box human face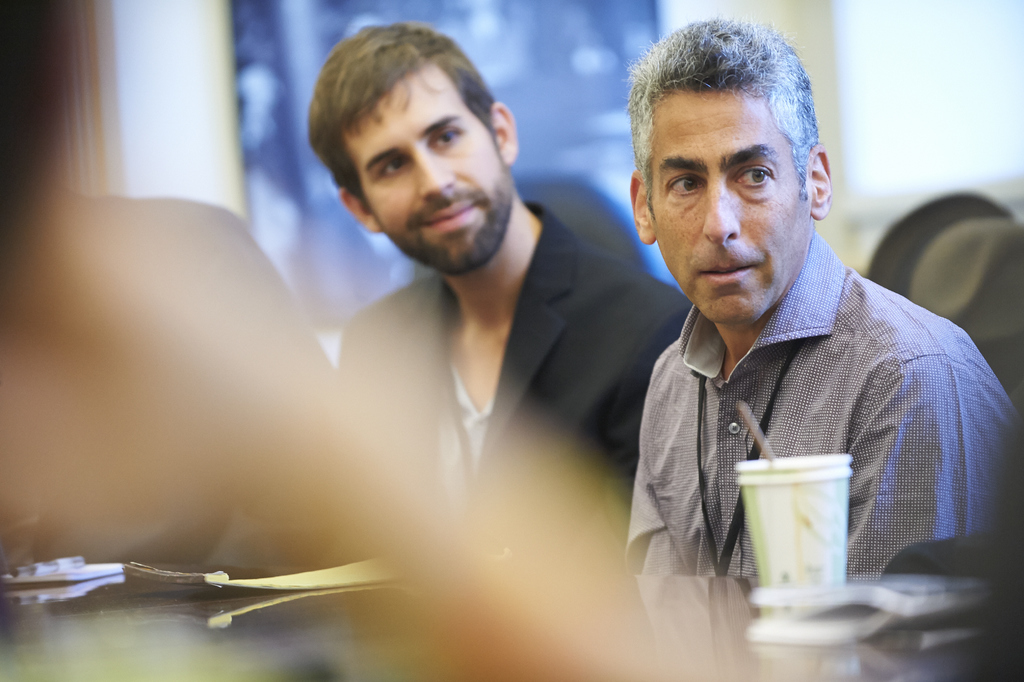
bbox(653, 90, 812, 322)
